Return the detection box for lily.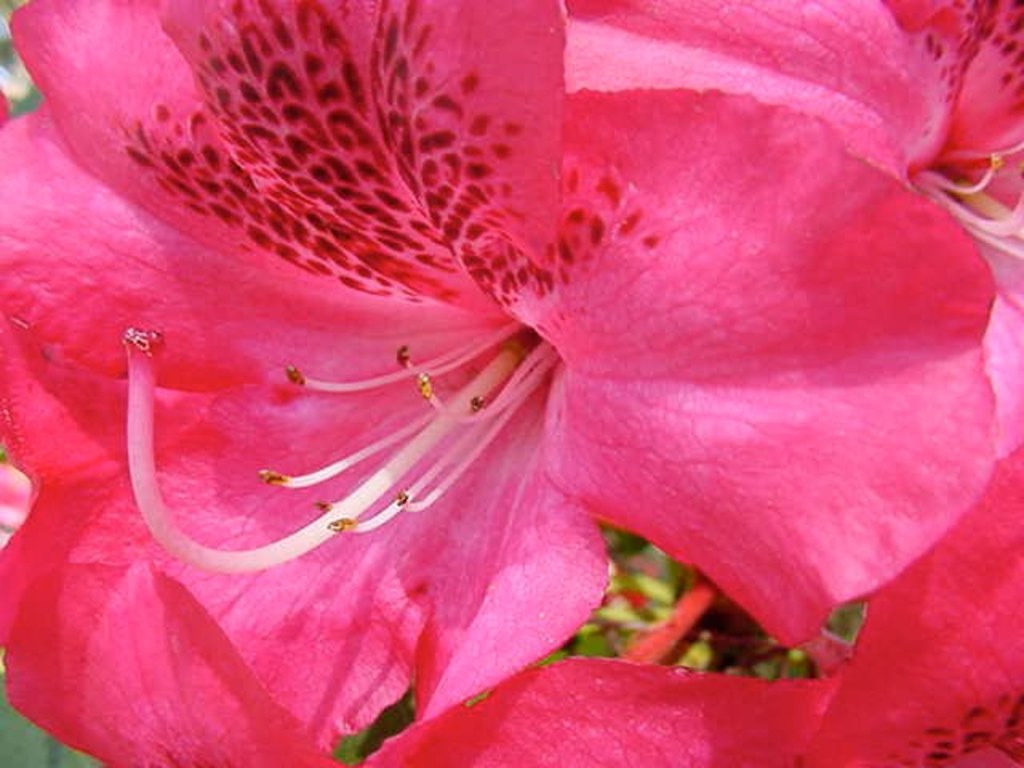
locate(363, 459, 1022, 766).
